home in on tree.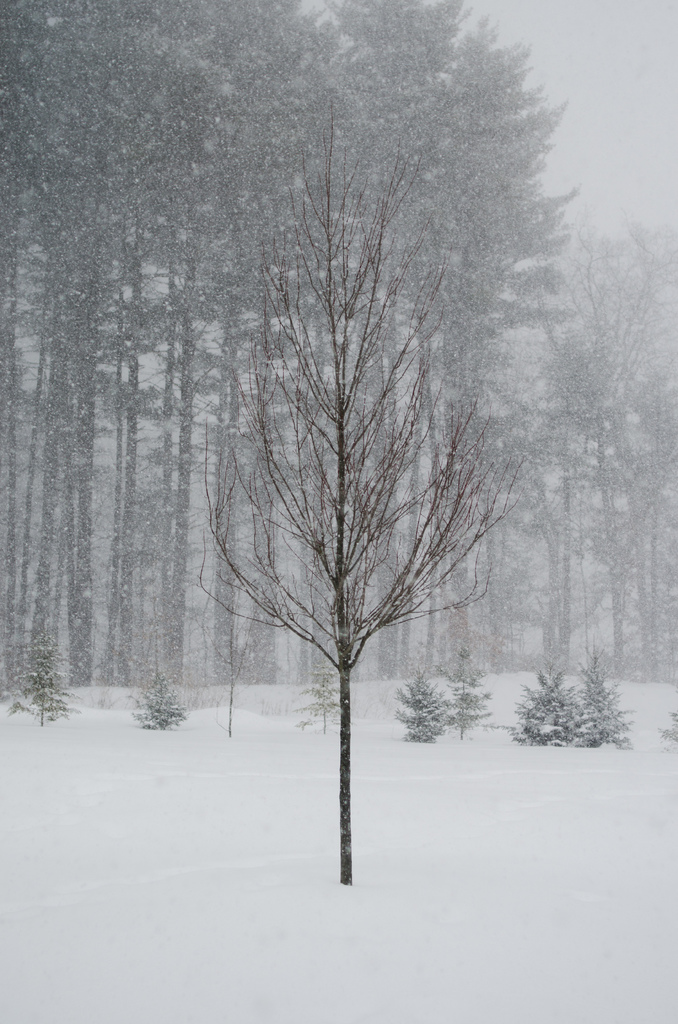
Homed in at 574,668,632,756.
